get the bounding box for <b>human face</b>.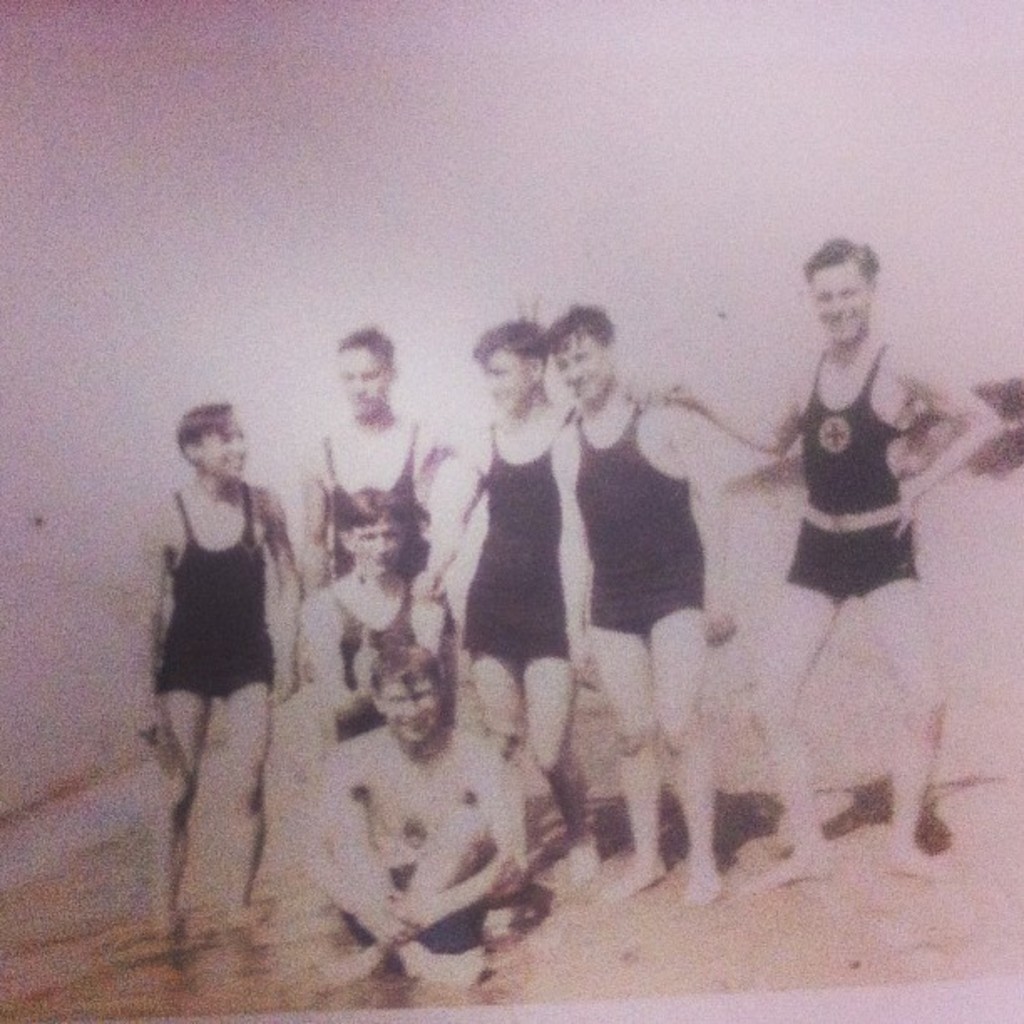
box=[800, 263, 868, 343].
